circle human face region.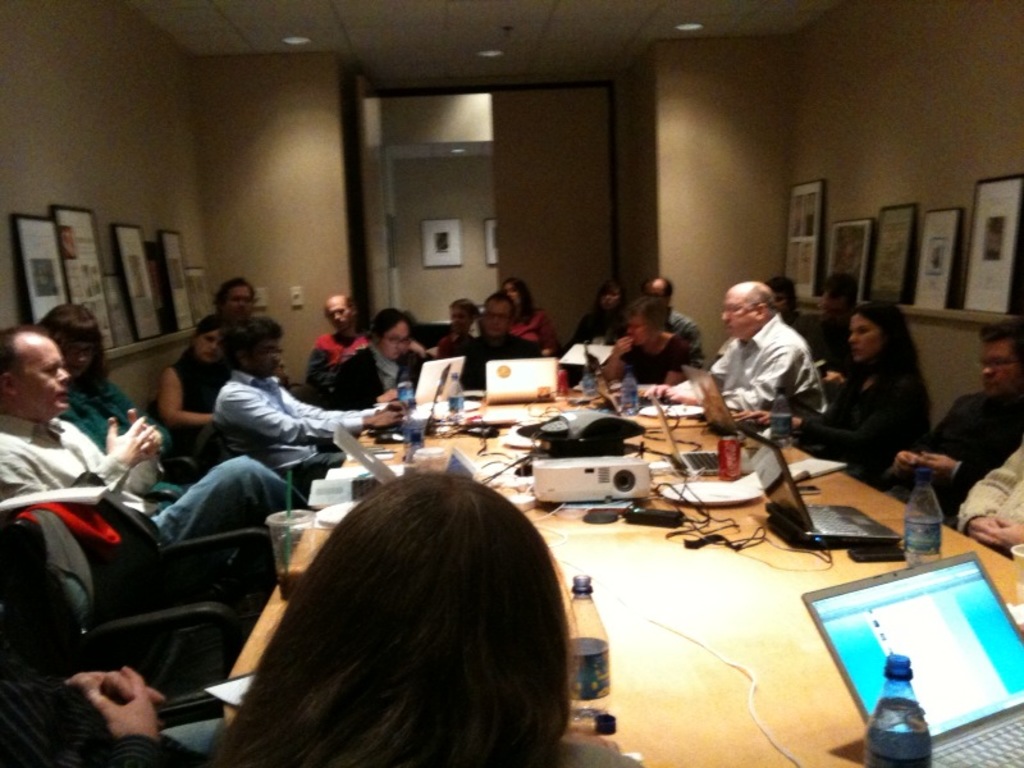
Region: l=449, t=307, r=471, b=335.
